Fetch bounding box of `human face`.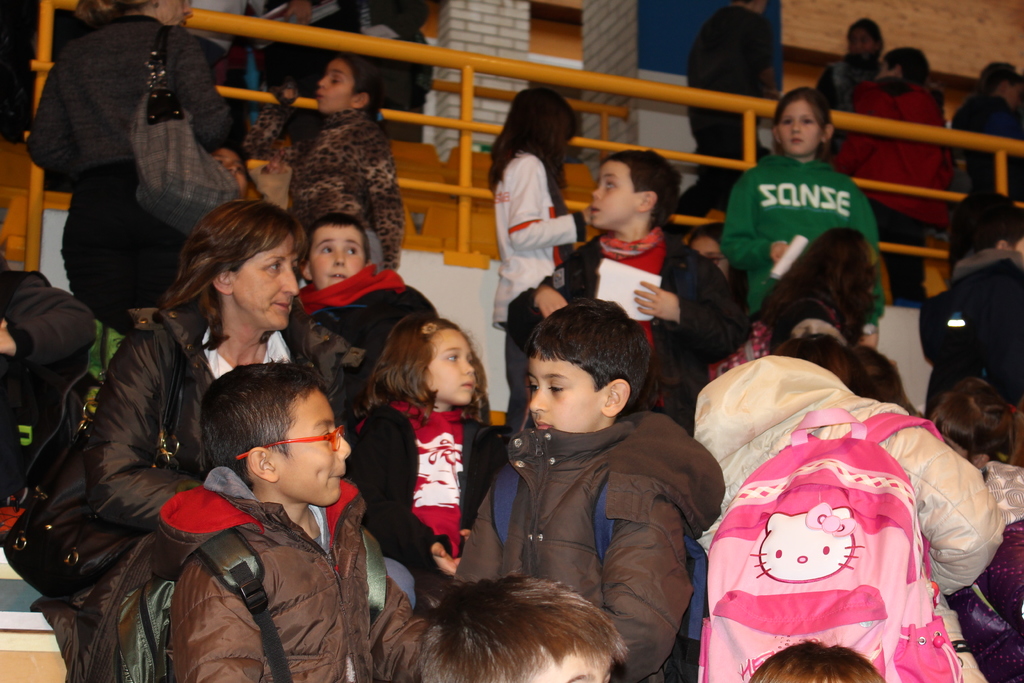
Bbox: <box>161,0,194,26</box>.
